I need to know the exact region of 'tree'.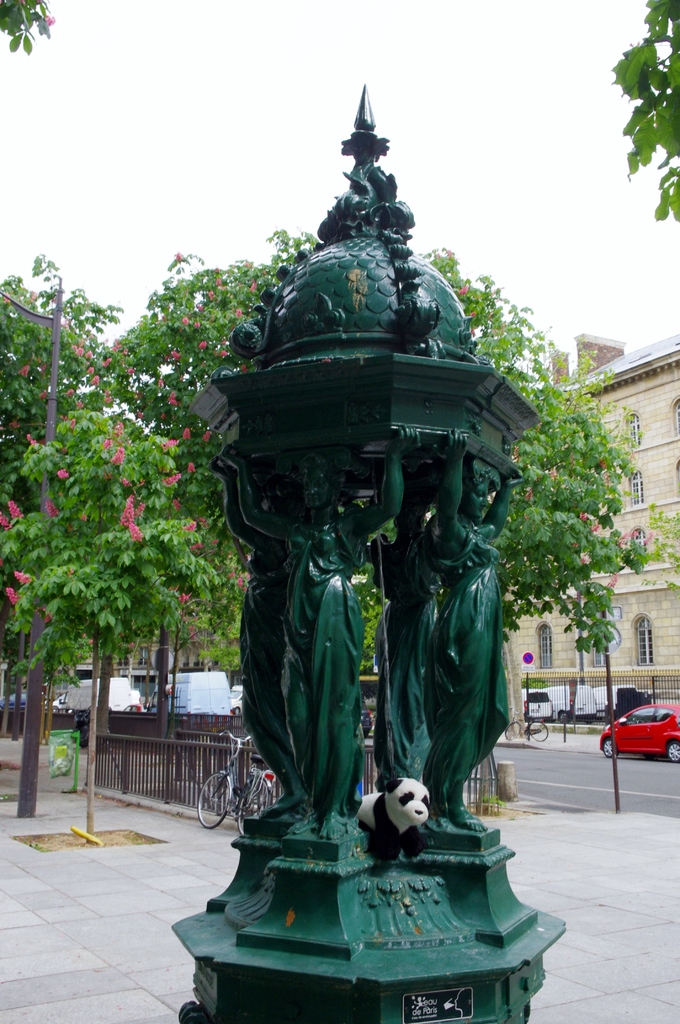
Region: {"x1": 0, "y1": 406, "x2": 225, "y2": 847}.
